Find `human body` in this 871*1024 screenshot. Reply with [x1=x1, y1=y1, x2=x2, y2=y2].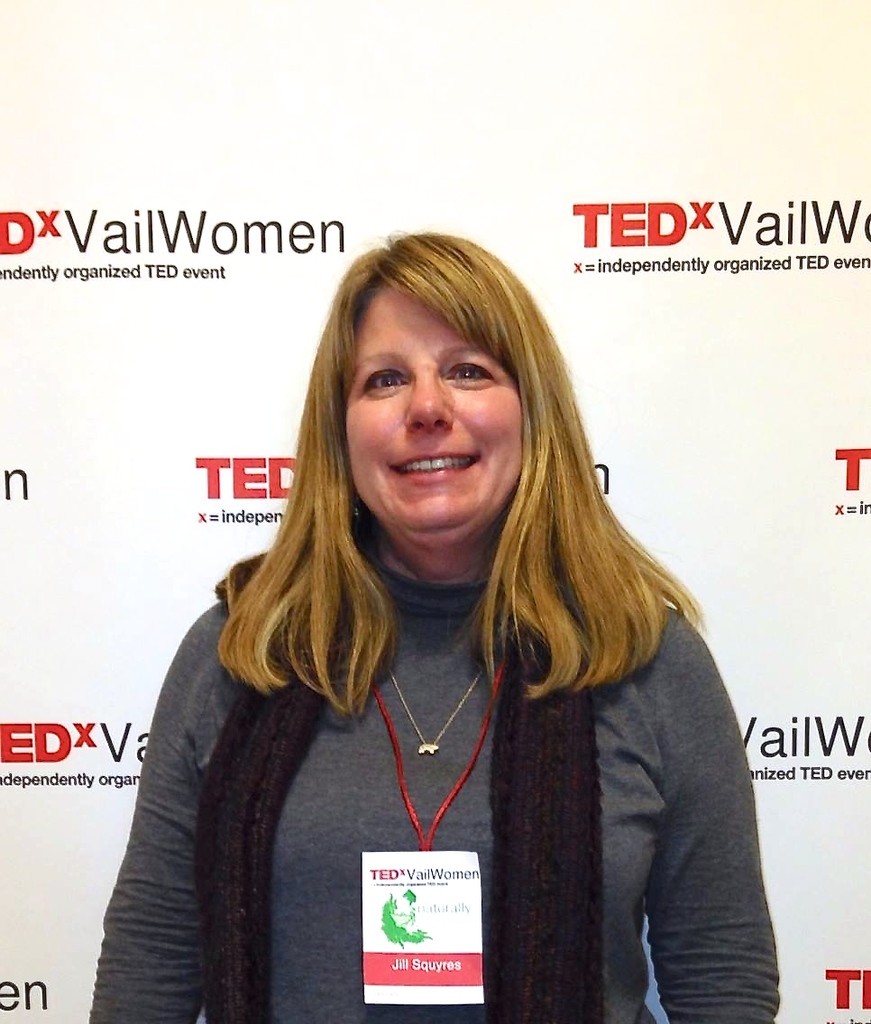
[x1=172, y1=248, x2=767, y2=1023].
